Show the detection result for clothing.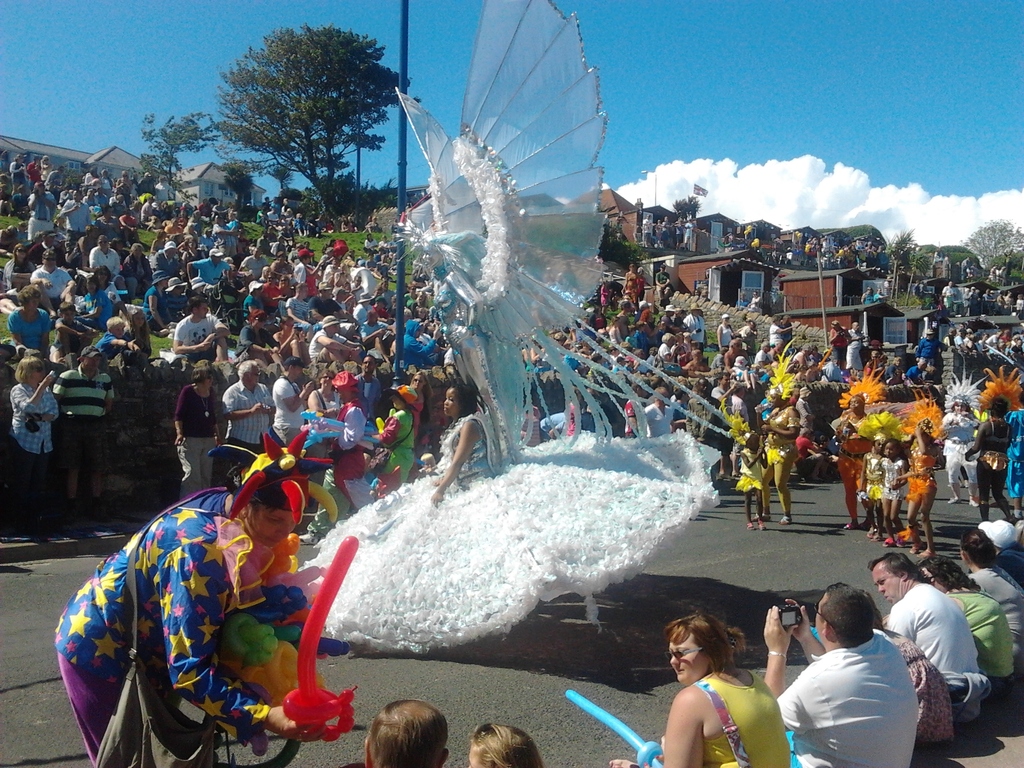
(336,405,368,518).
